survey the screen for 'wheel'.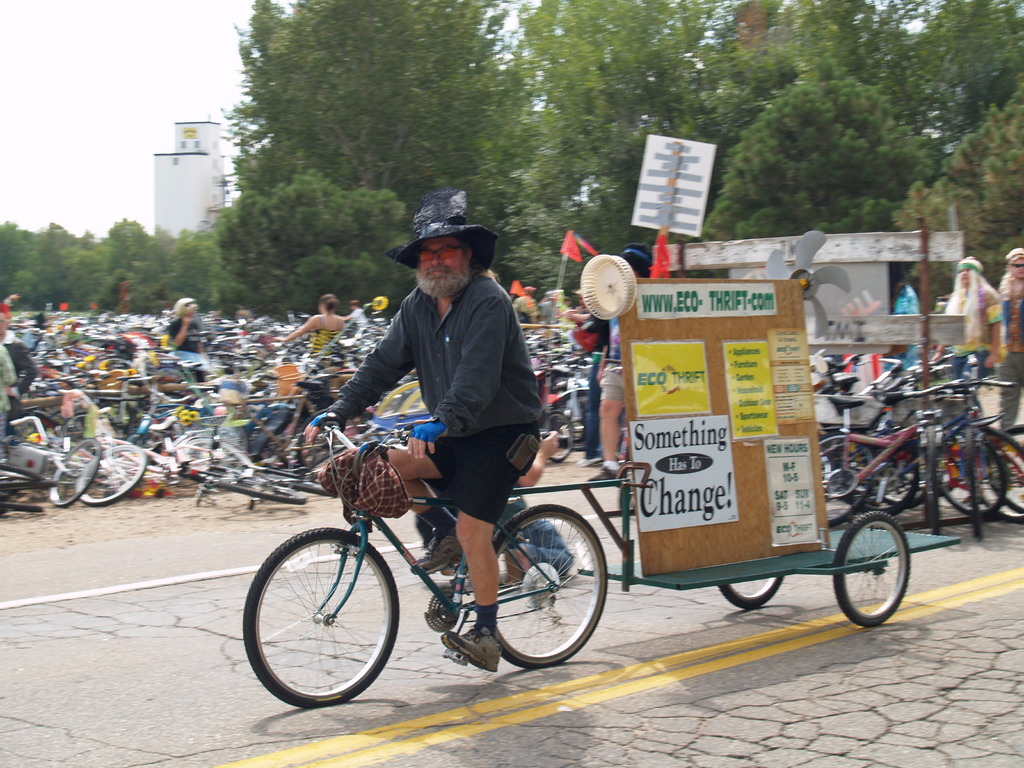
Survey found: 988:430:1023:509.
